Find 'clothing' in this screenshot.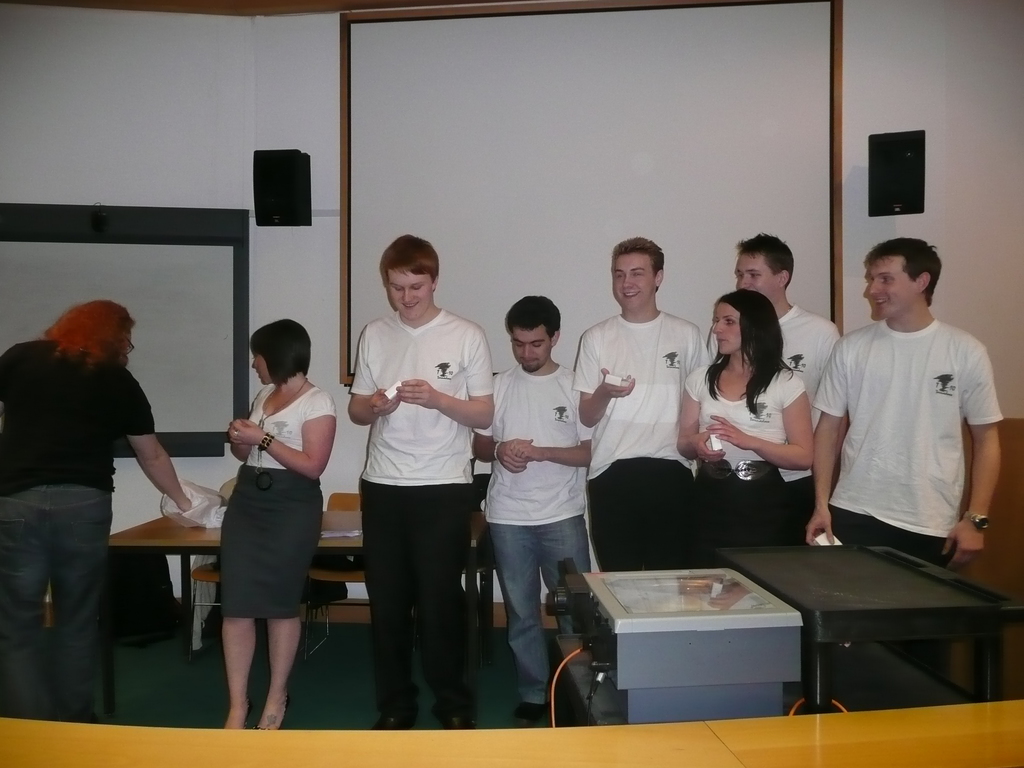
The bounding box for 'clothing' is crop(568, 307, 719, 570).
